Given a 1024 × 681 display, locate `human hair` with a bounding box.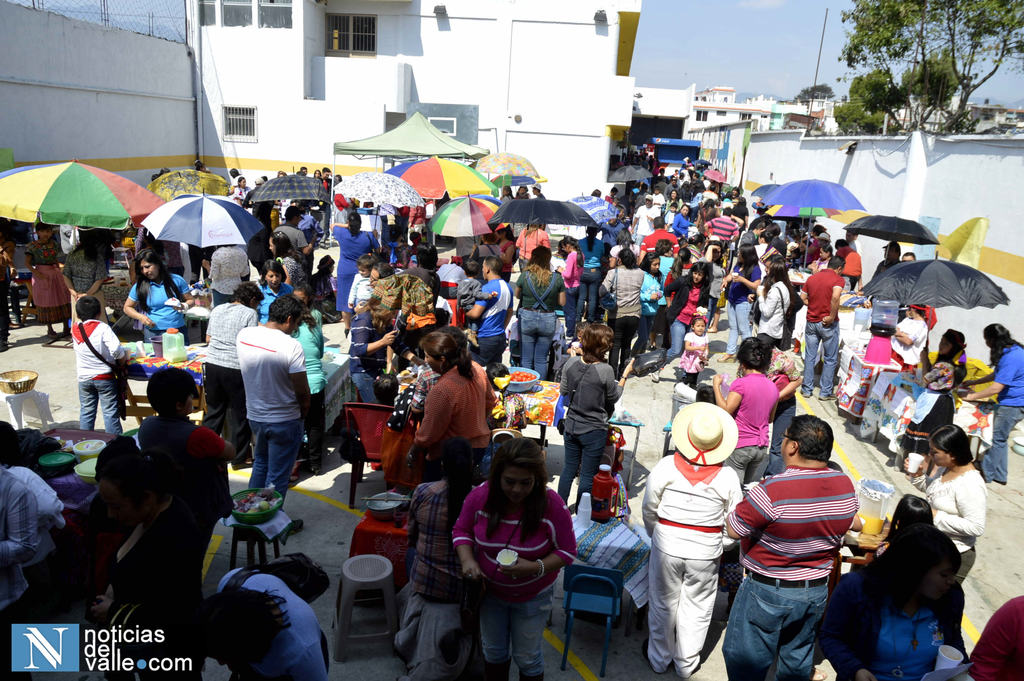
Located: box(460, 258, 481, 277).
